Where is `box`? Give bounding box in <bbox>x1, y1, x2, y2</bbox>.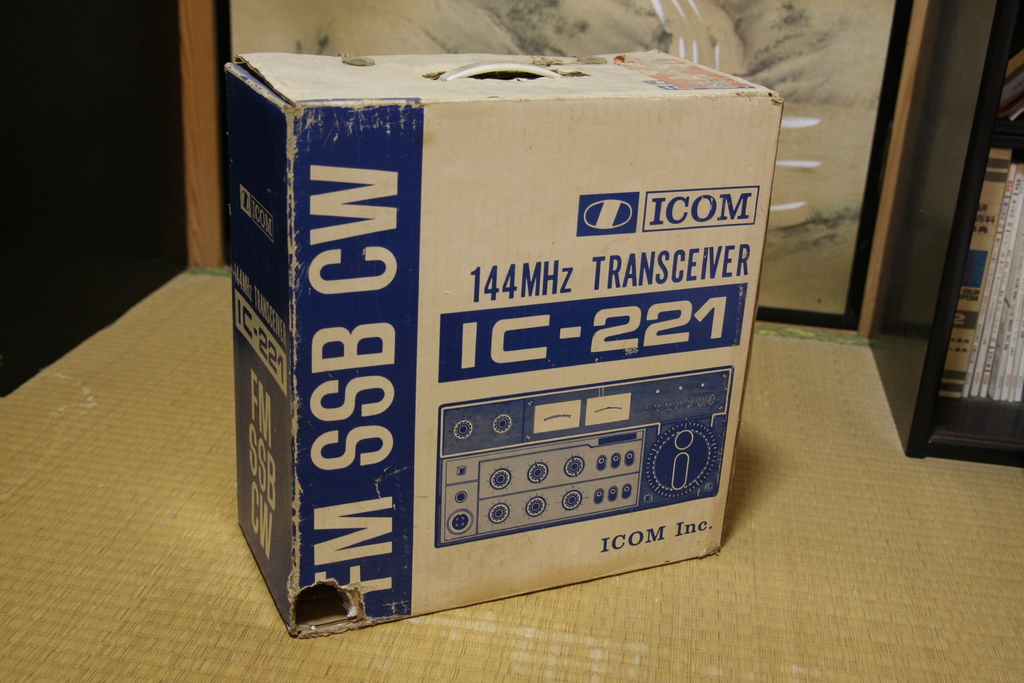
<bbox>935, 285, 984, 398</bbox>.
